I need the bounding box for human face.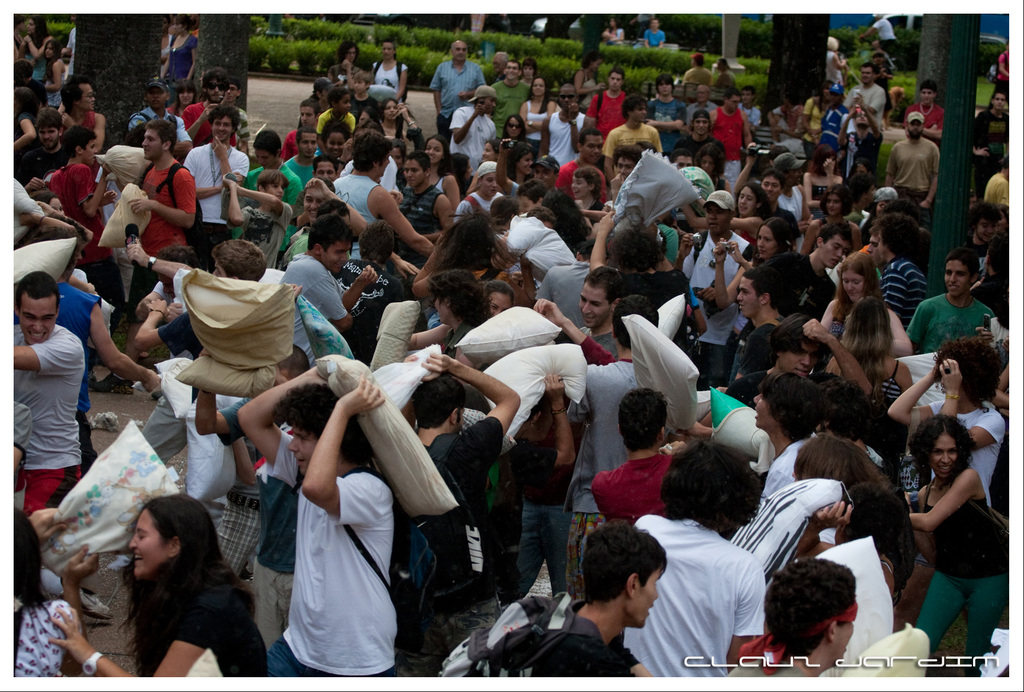
Here it is: region(756, 228, 779, 259).
